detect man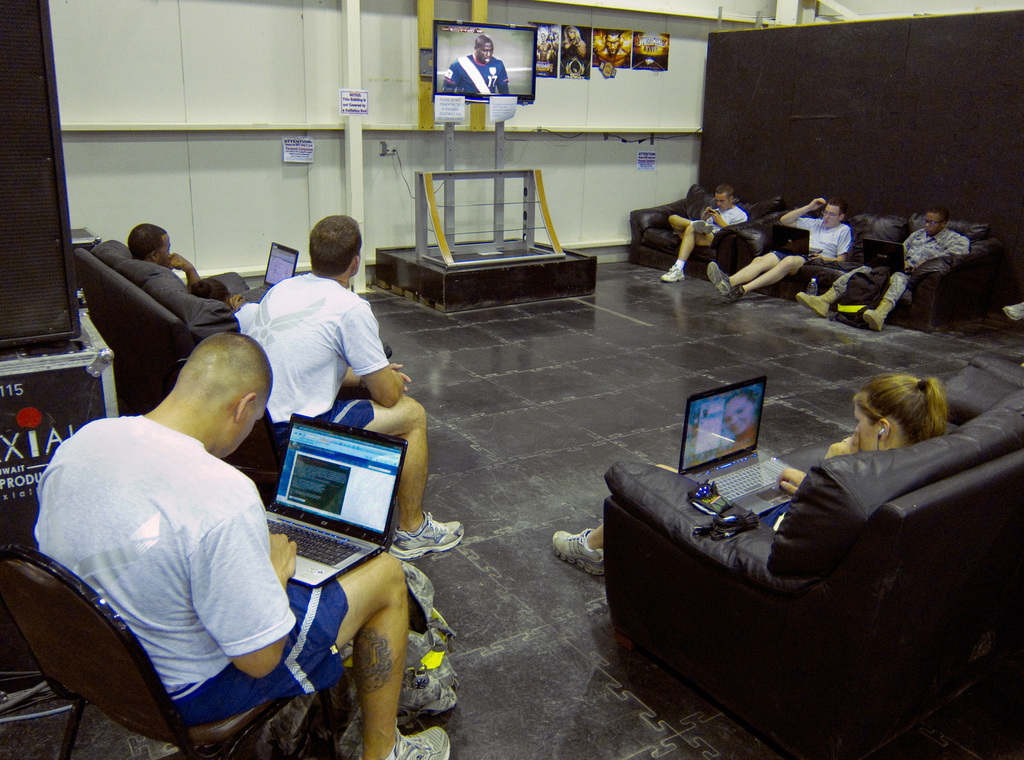
bbox=(33, 331, 450, 759)
